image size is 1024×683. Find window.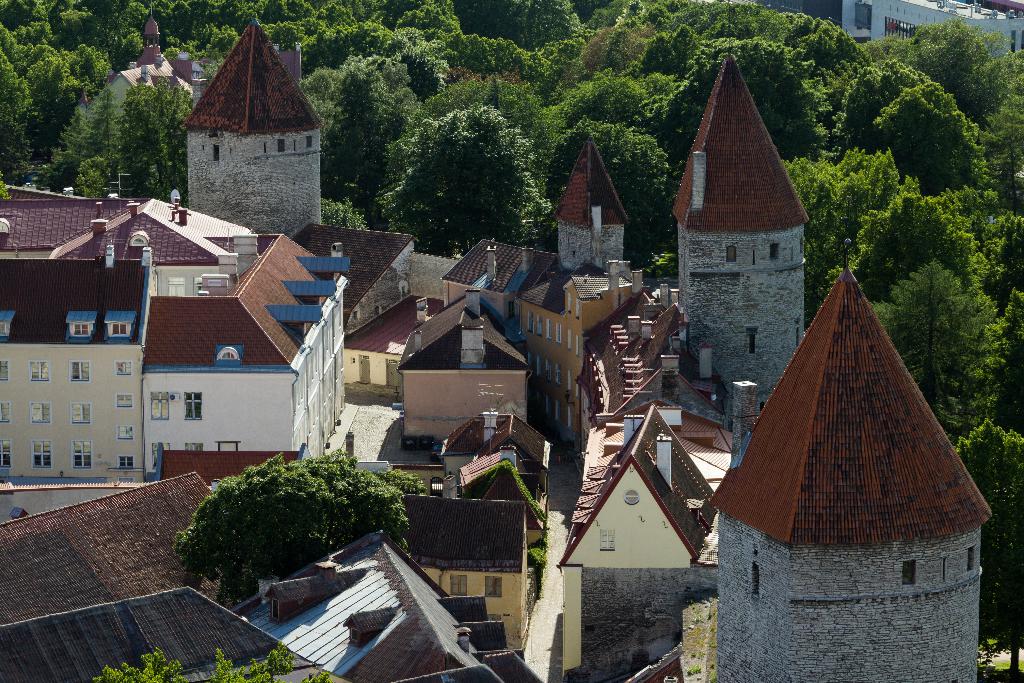
bbox(115, 427, 132, 443).
